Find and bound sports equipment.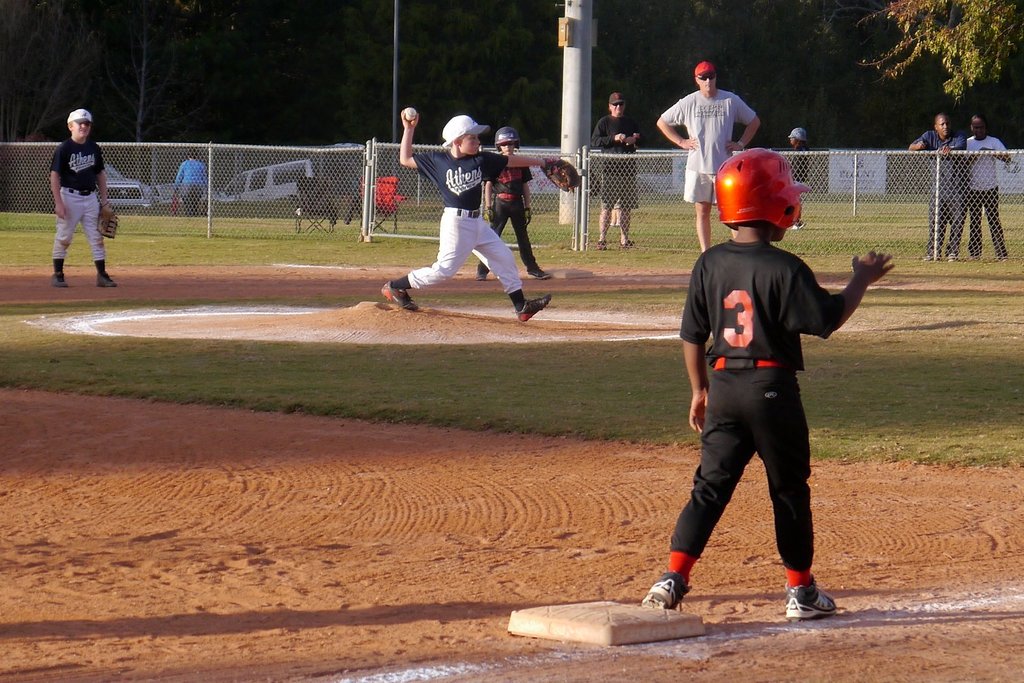
Bound: 497 125 521 150.
